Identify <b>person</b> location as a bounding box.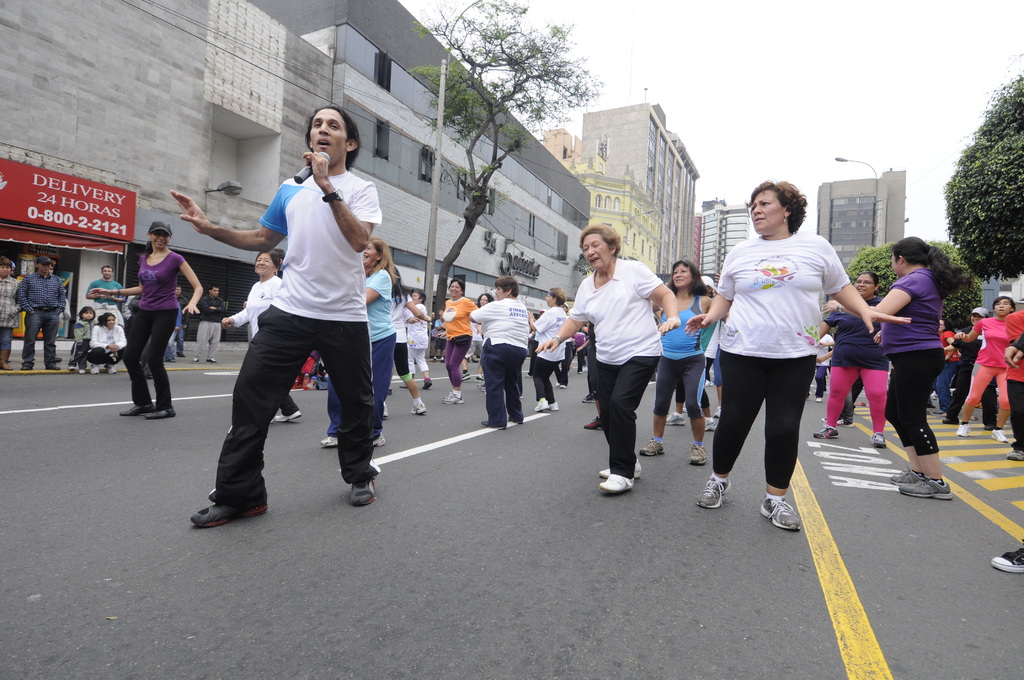
84 218 207 439.
